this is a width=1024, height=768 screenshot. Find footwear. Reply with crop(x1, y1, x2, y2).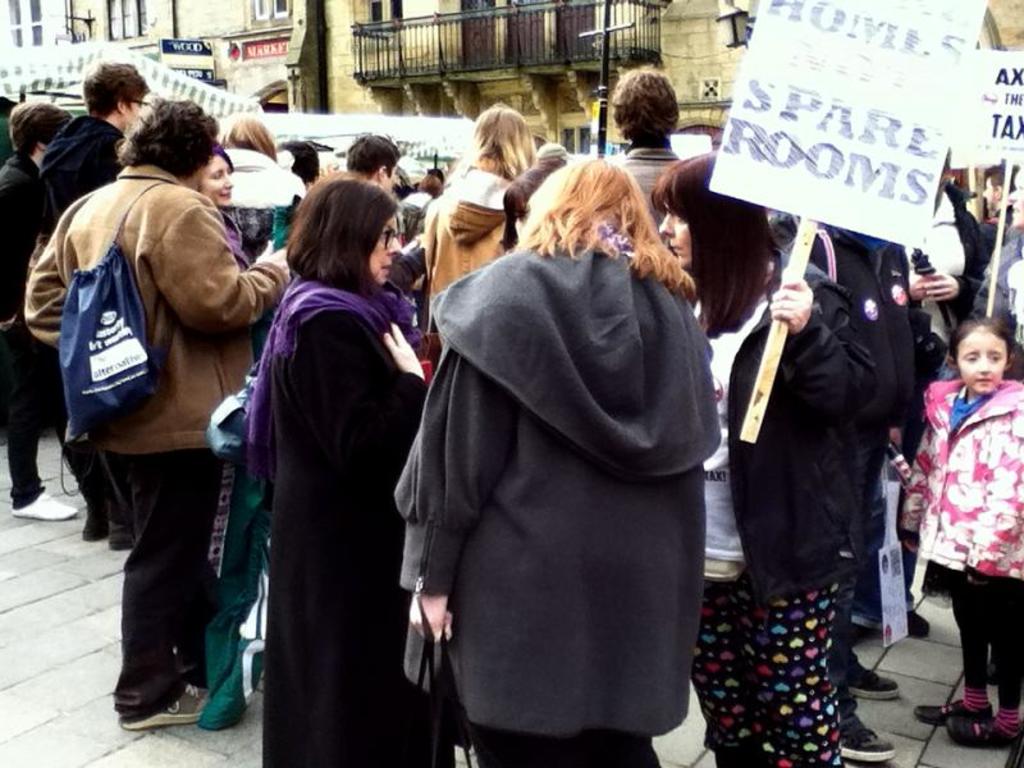
crop(119, 687, 211, 735).
